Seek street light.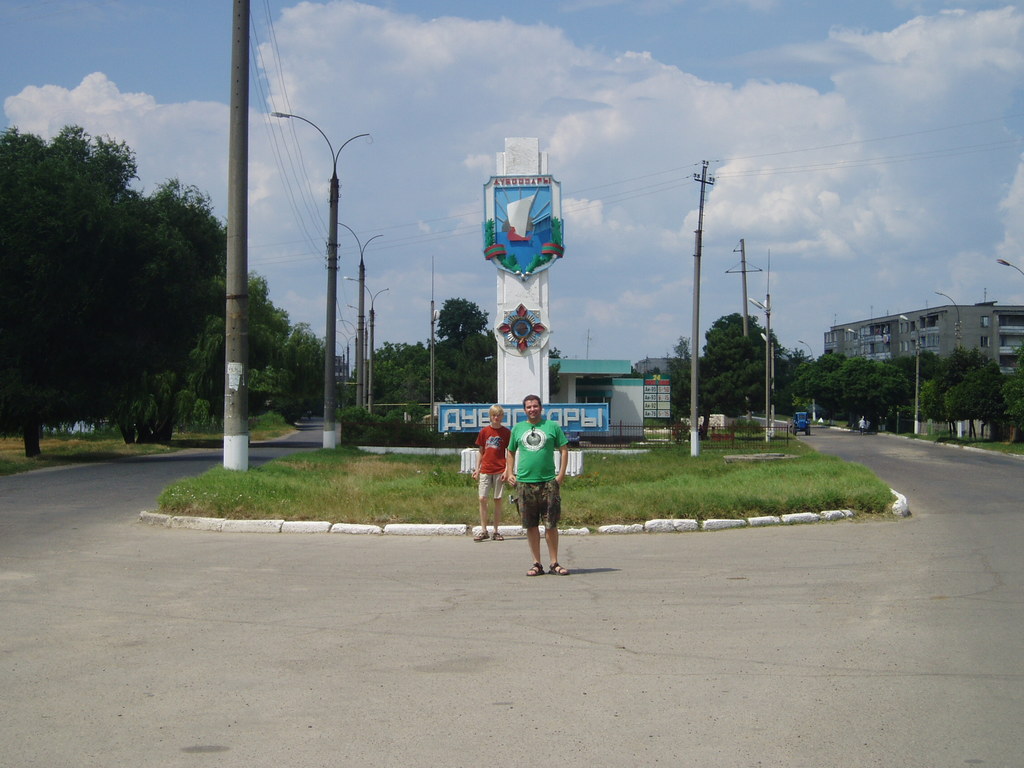
331 218 384 412.
